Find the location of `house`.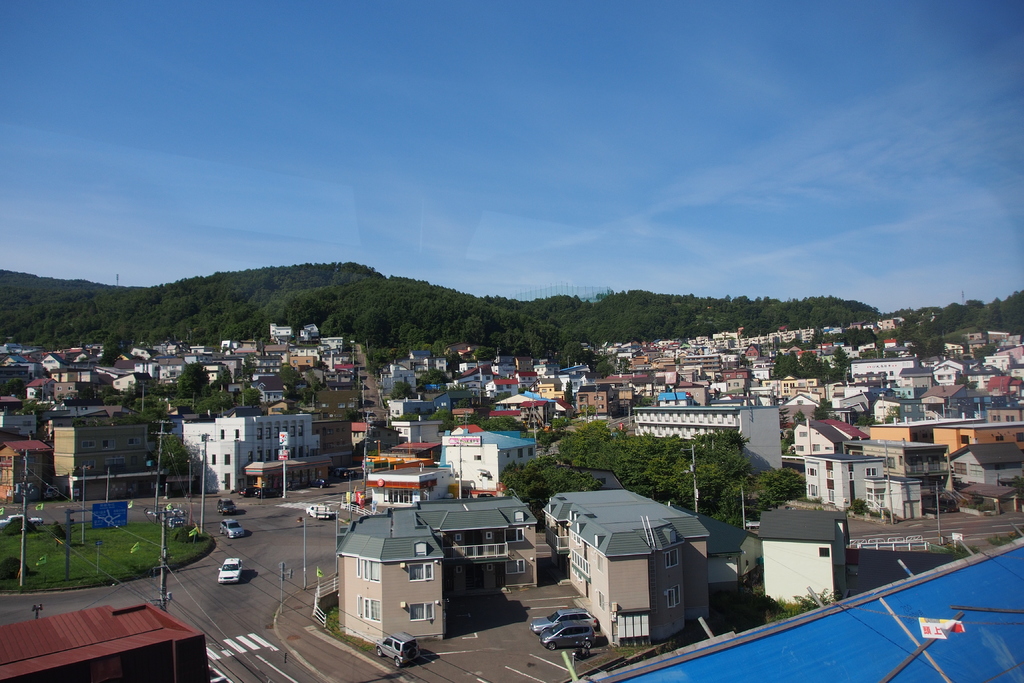
Location: select_region(319, 420, 356, 454).
